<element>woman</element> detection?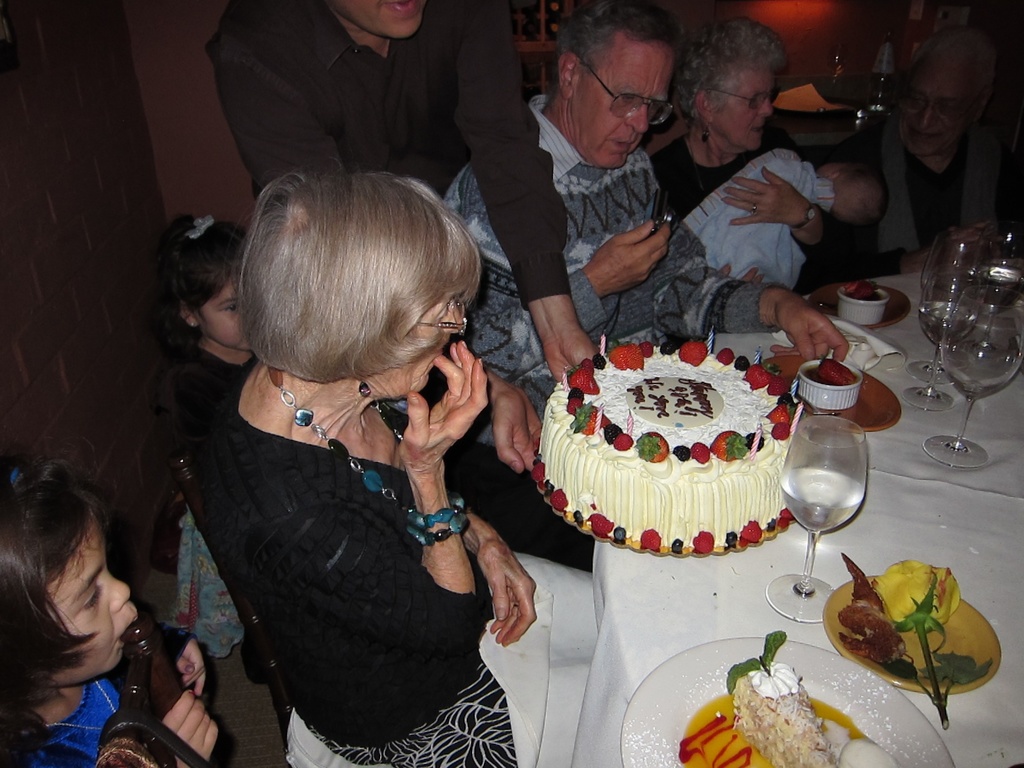
645 11 891 298
